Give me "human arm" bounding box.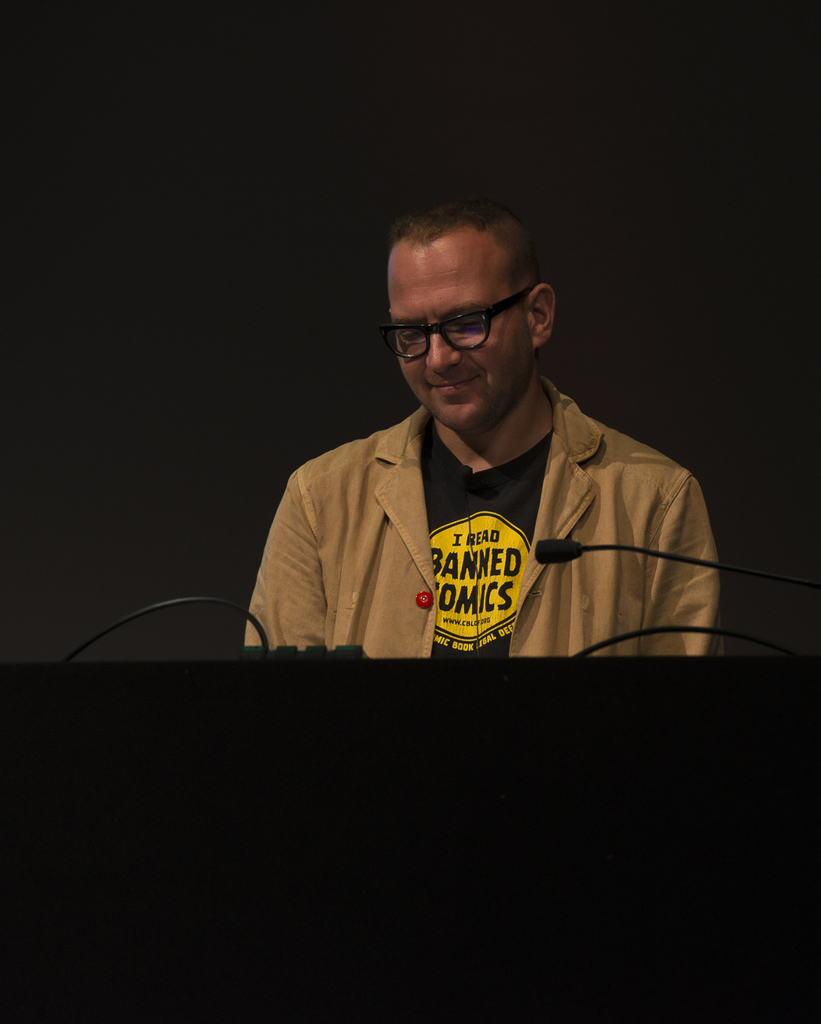
637:473:725:659.
